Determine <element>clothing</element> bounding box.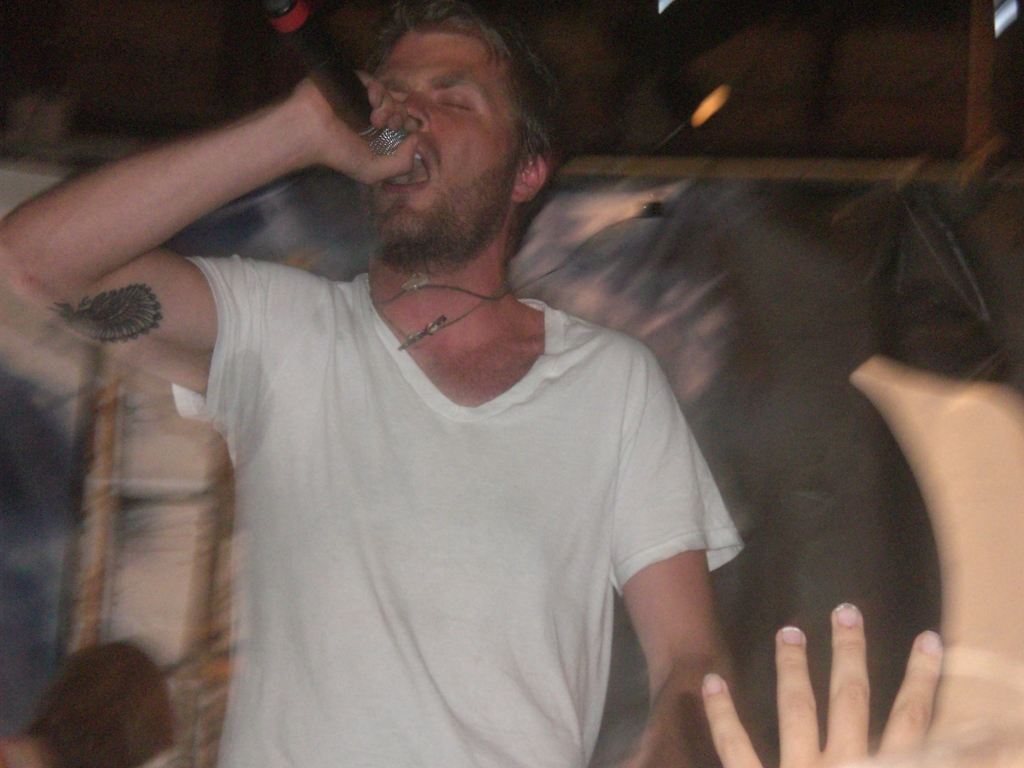
Determined: bbox=[160, 260, 753, 767].
